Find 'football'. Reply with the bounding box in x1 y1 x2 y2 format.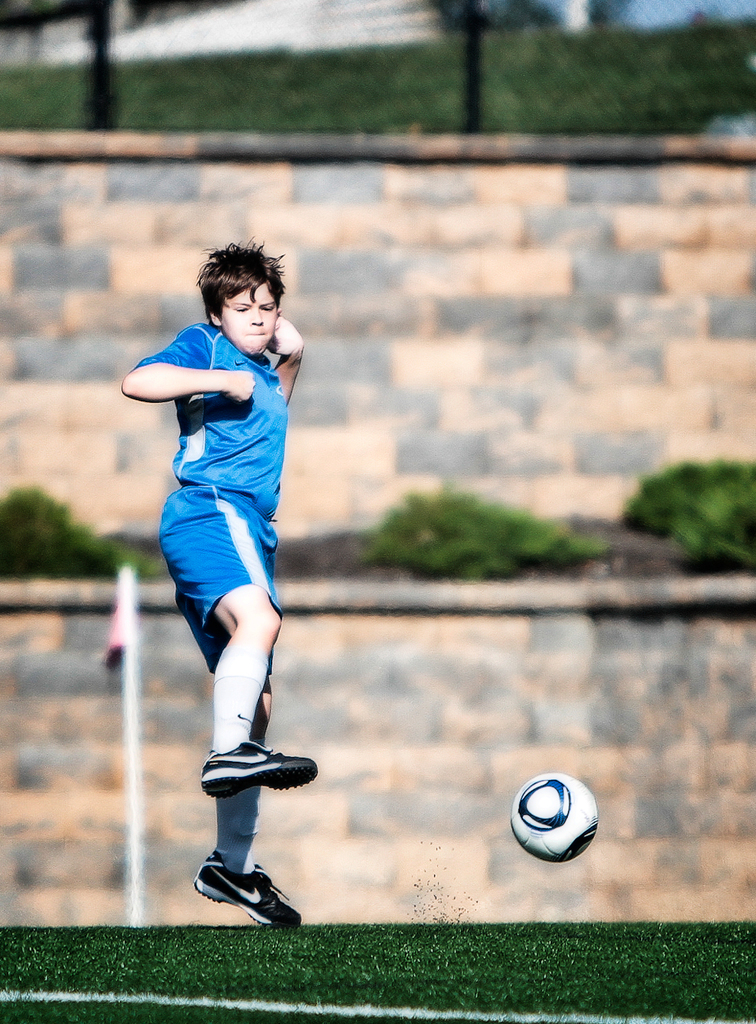
508 766 598 859.
